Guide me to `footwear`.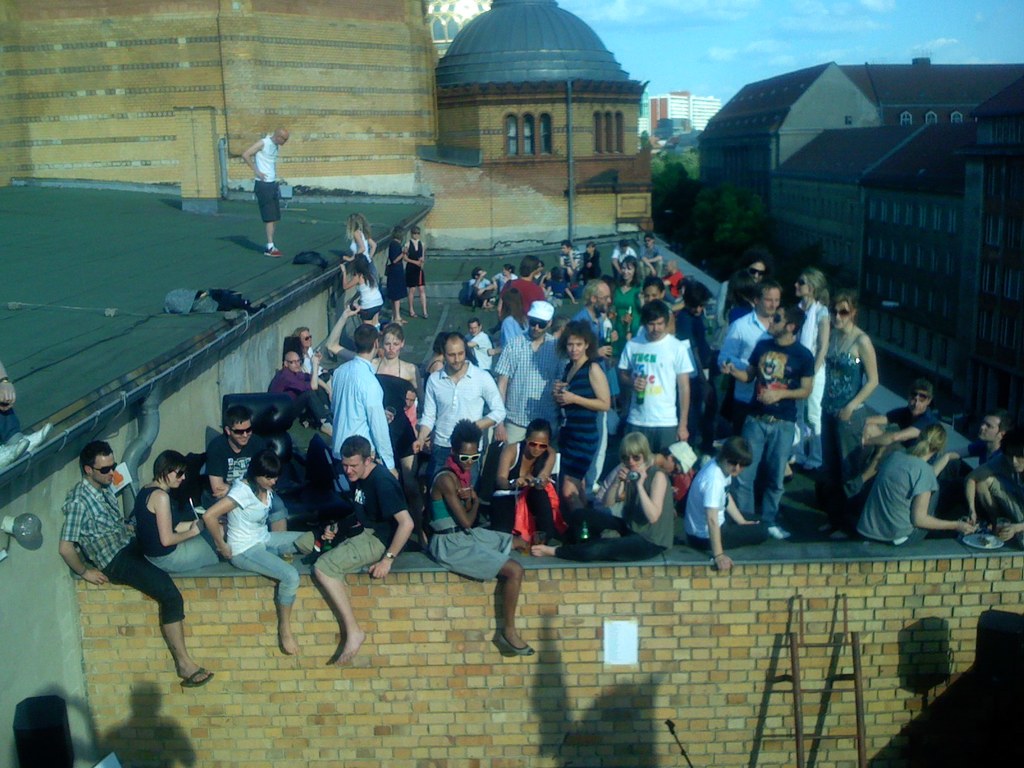
Guidance: <box>175,664,211,691</box>.
